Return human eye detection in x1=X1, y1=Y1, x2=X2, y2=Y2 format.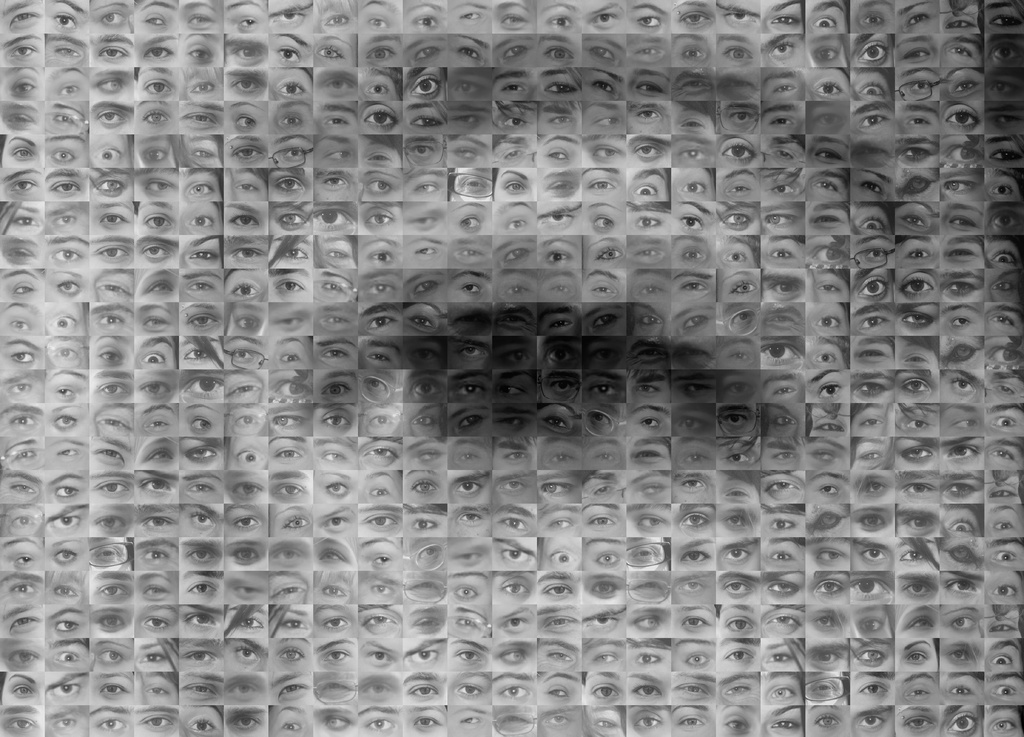
x1=634, y1=711, x2=657, y2=728.
